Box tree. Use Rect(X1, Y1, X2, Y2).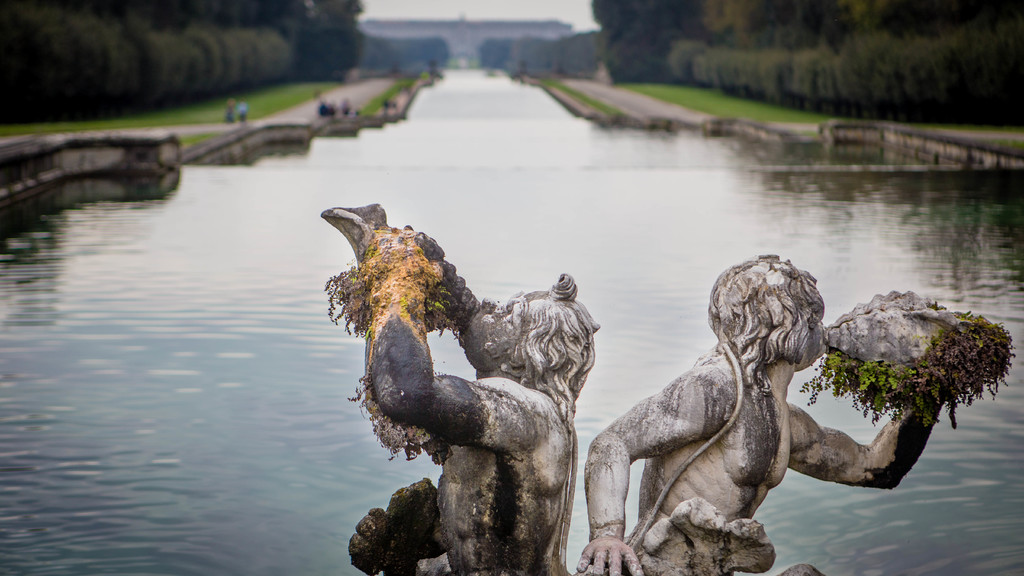
Rect(754, 52, 785, 96).
